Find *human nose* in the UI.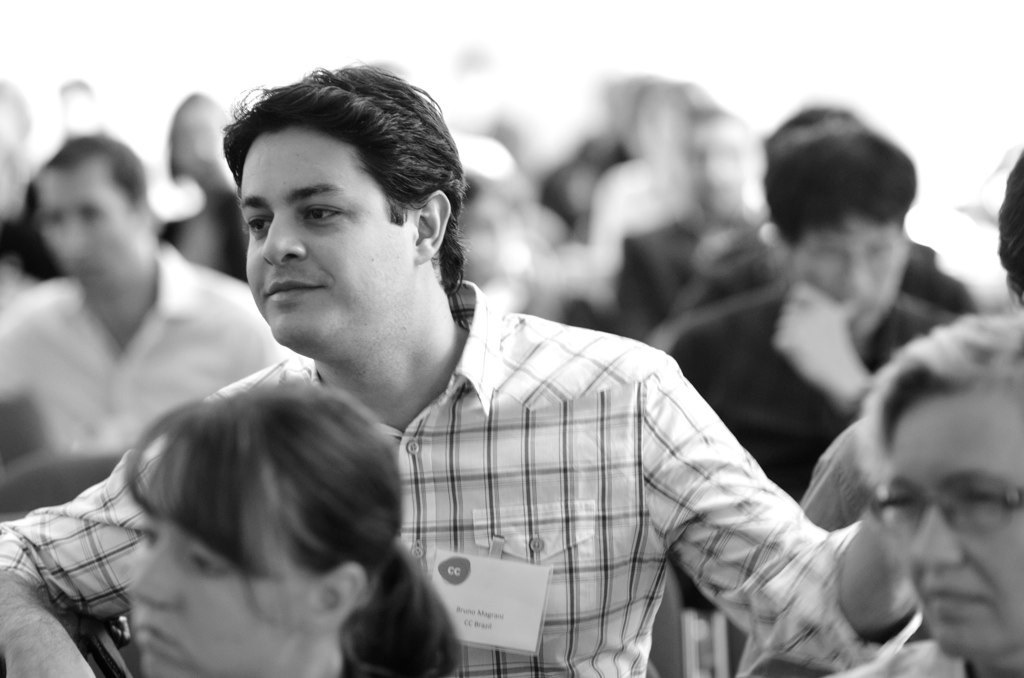
UI element at (135, 546, 186, 608).
